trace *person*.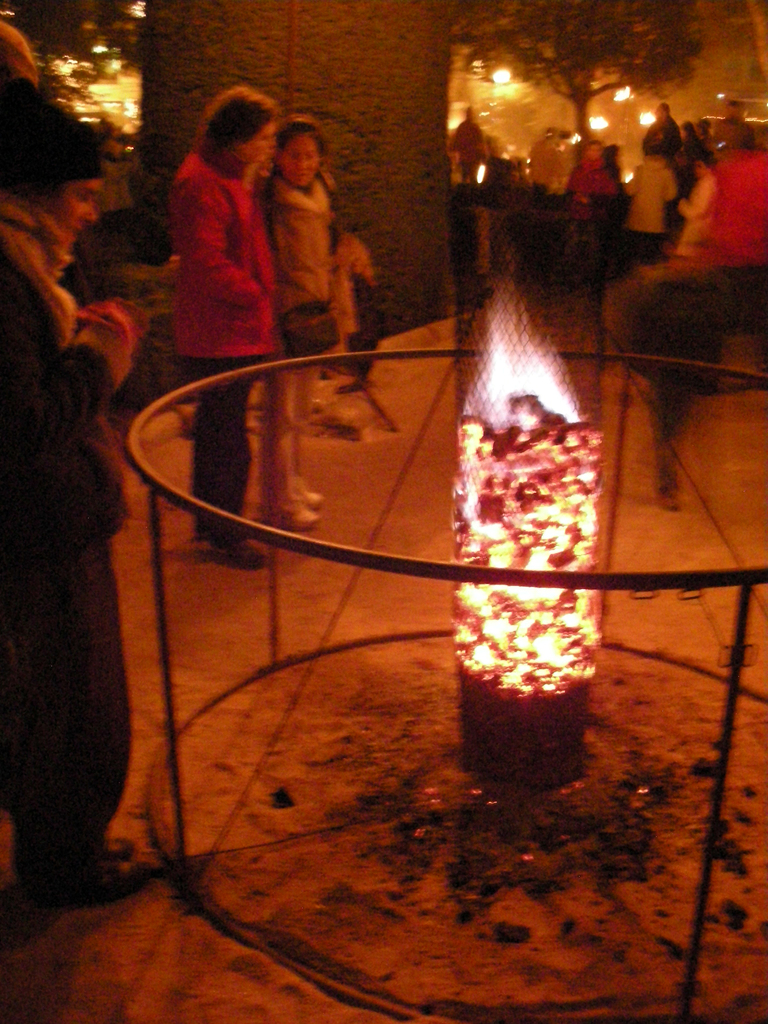
Traced to x1=0 y1=73 x2=164 y2=913.
